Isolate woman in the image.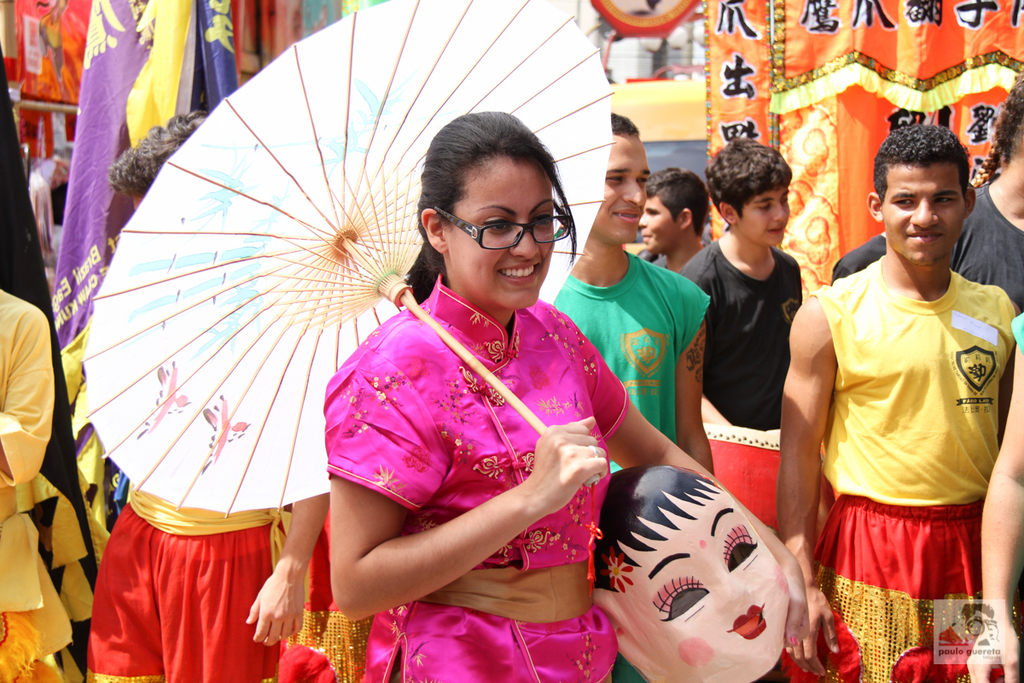
Isolated region: x1=326 y1=111 x2=809 y2=682.
